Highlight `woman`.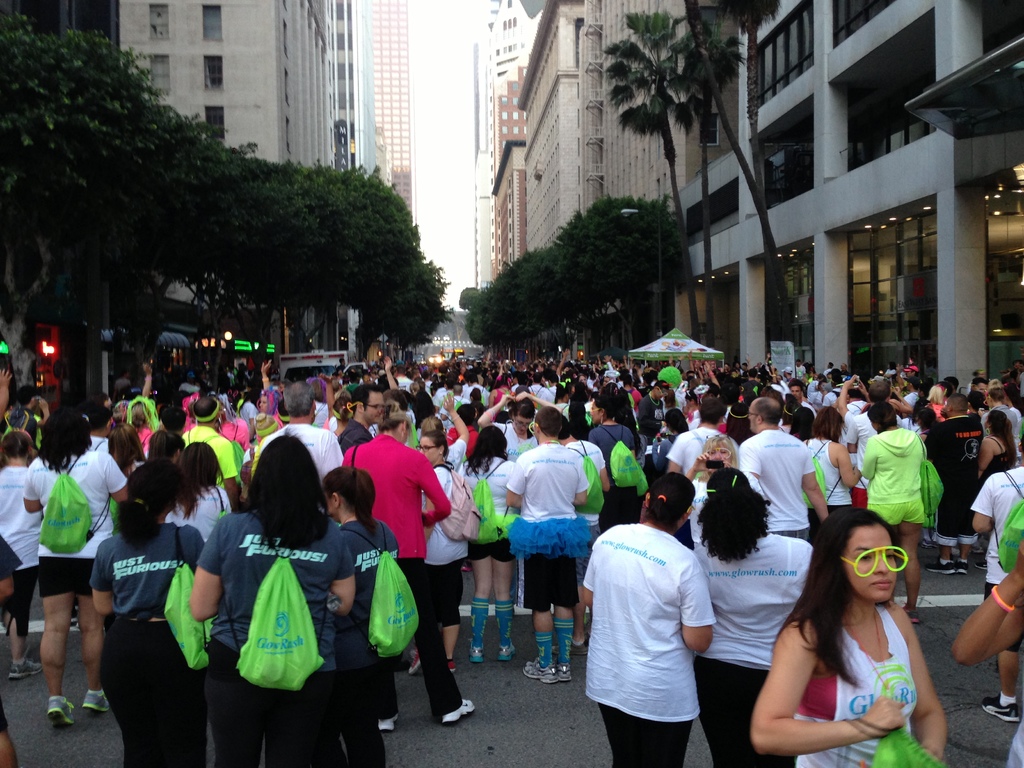
Highlighted region: x1=189 y1=435 x2=356 y2=767.
